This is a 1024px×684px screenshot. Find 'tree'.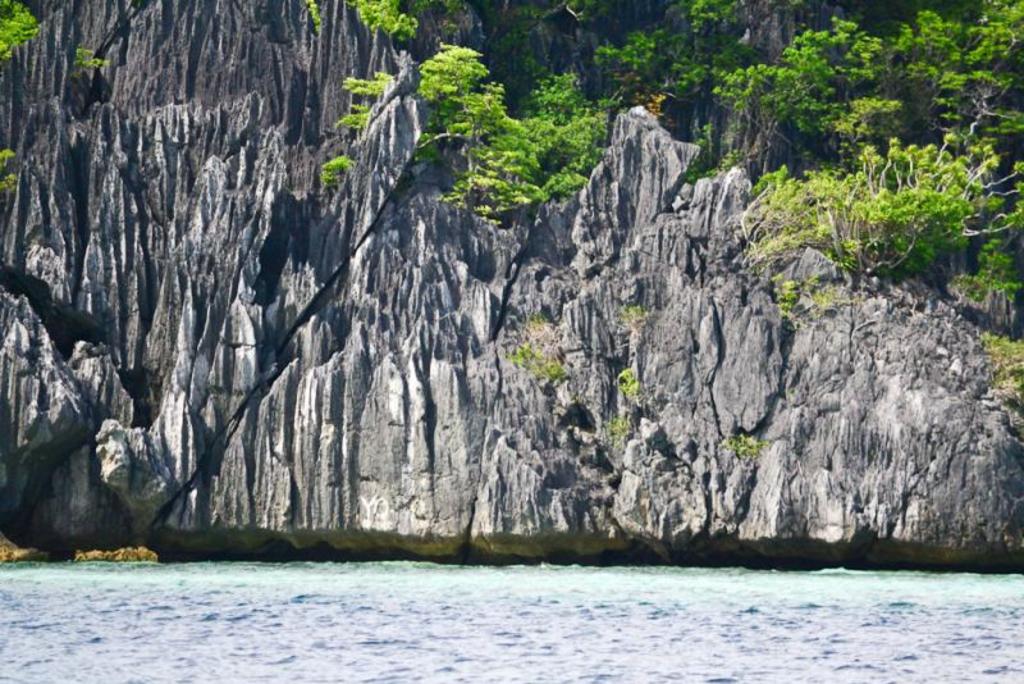
Bounding box: 0,0,45,56.
